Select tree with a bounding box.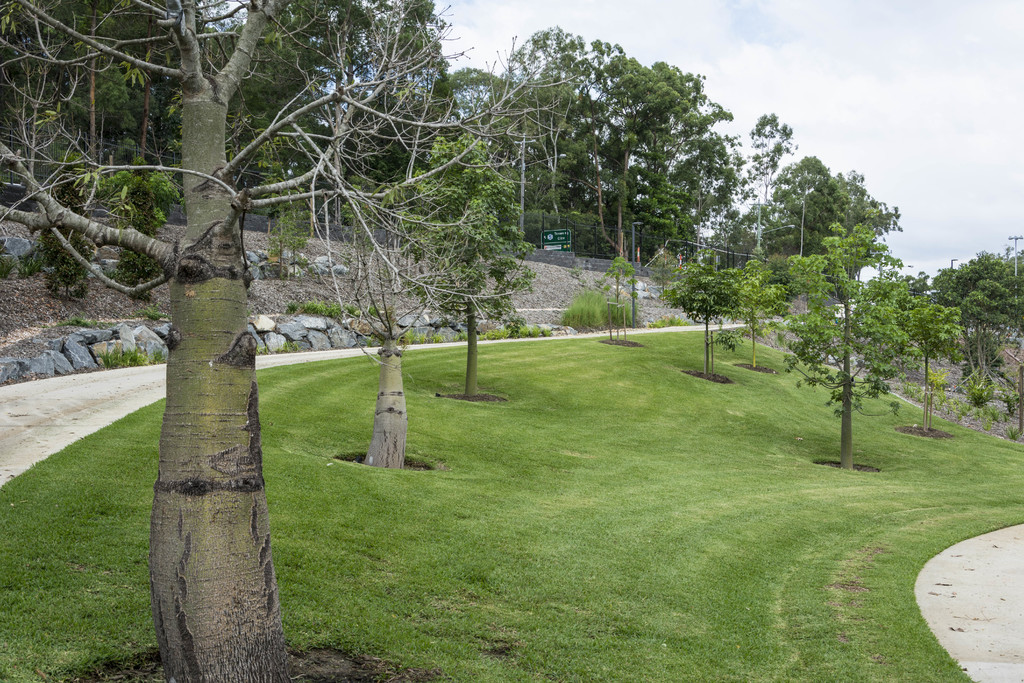
rect(650, 245, 757, 386).
